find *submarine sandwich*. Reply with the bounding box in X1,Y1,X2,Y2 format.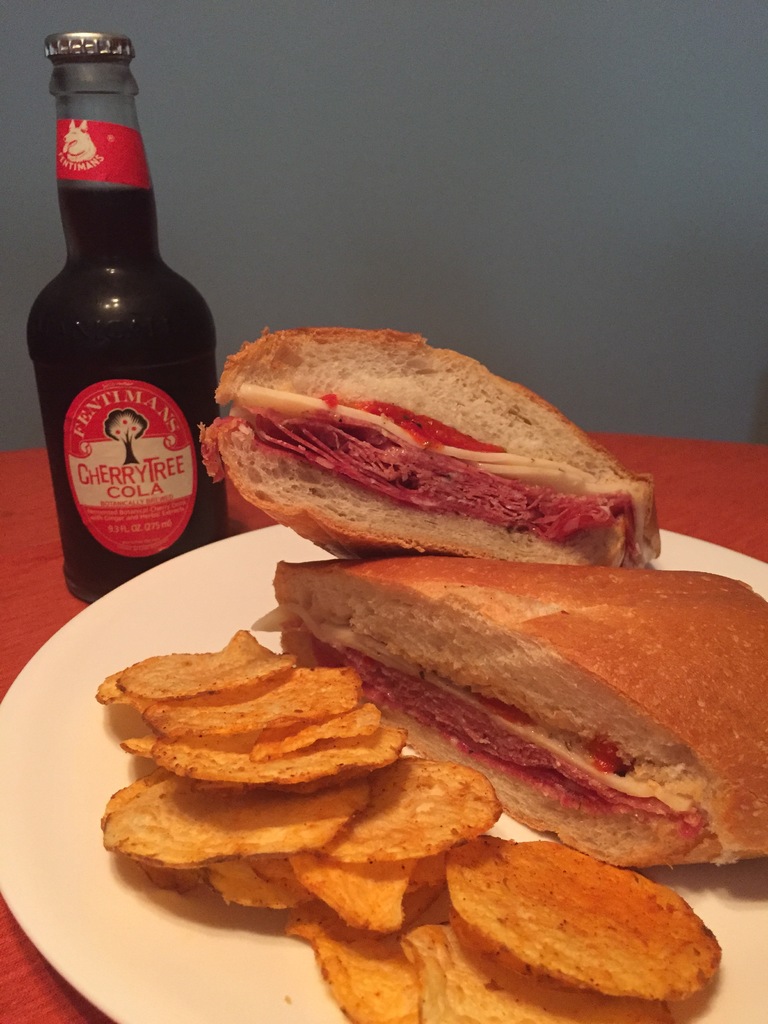
248,577,767,903.
